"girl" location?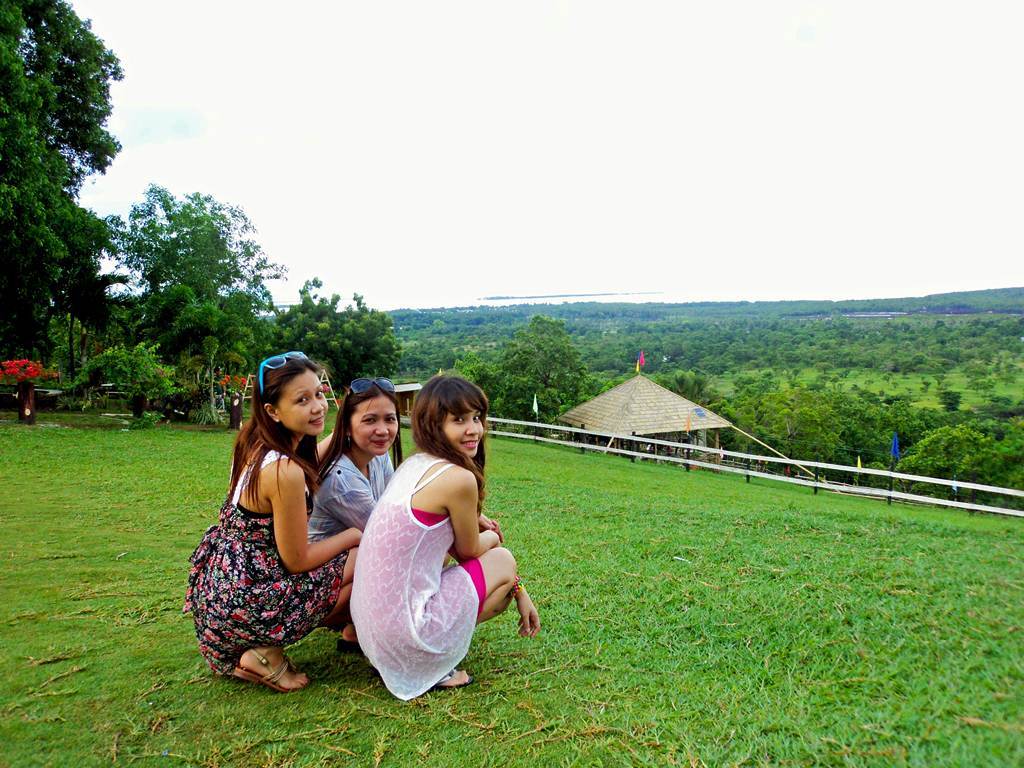
348, 370, 542, 700
